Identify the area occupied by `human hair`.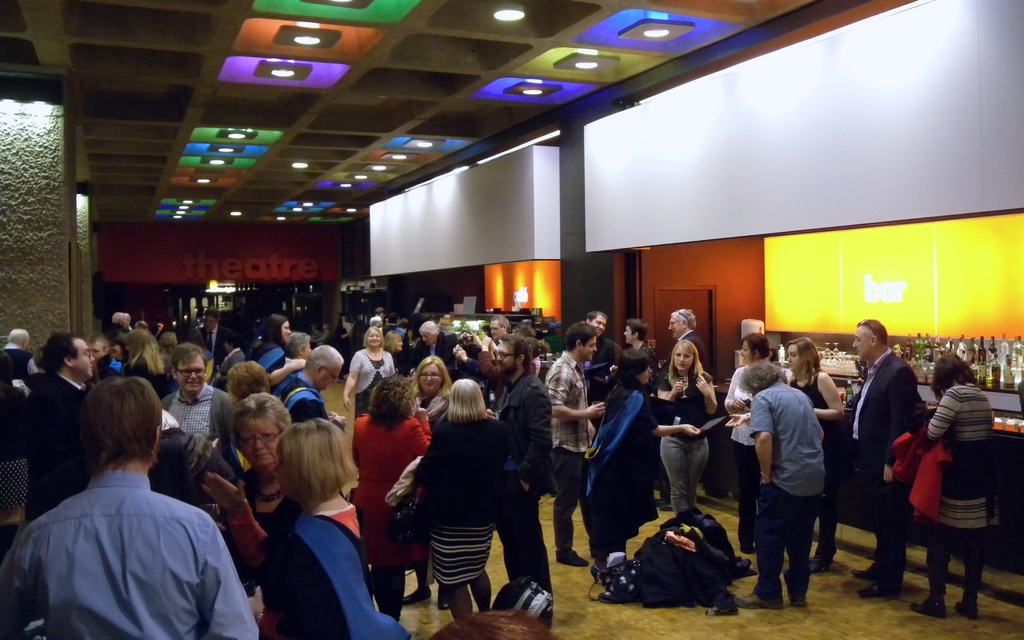
Area: region(856, 317, 889, 349).
